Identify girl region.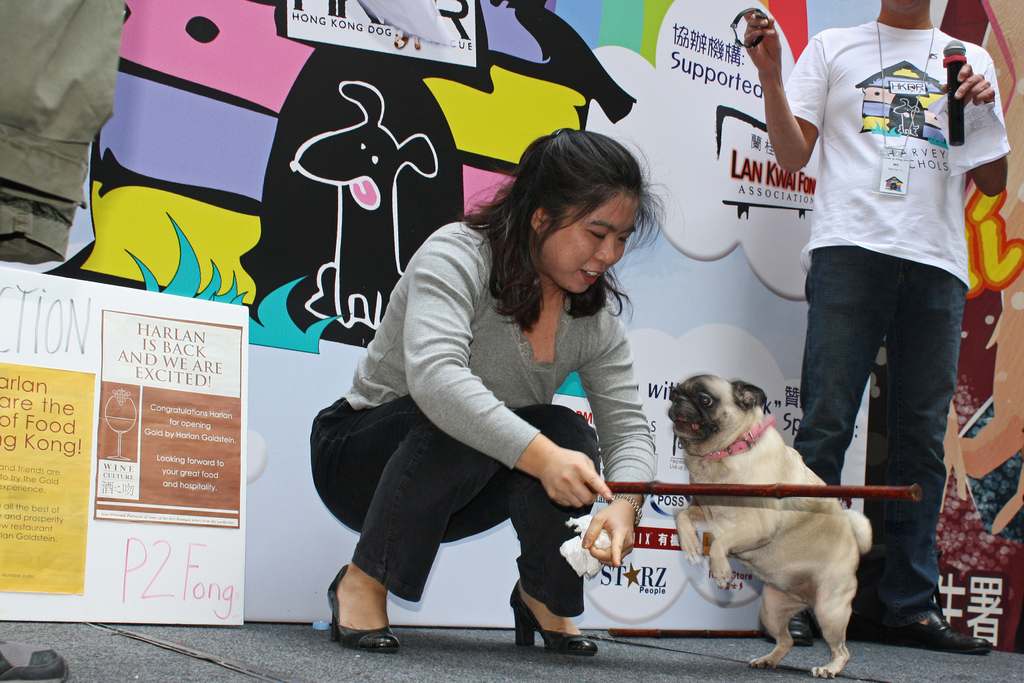
Region: [309, 129, 657, 654].
